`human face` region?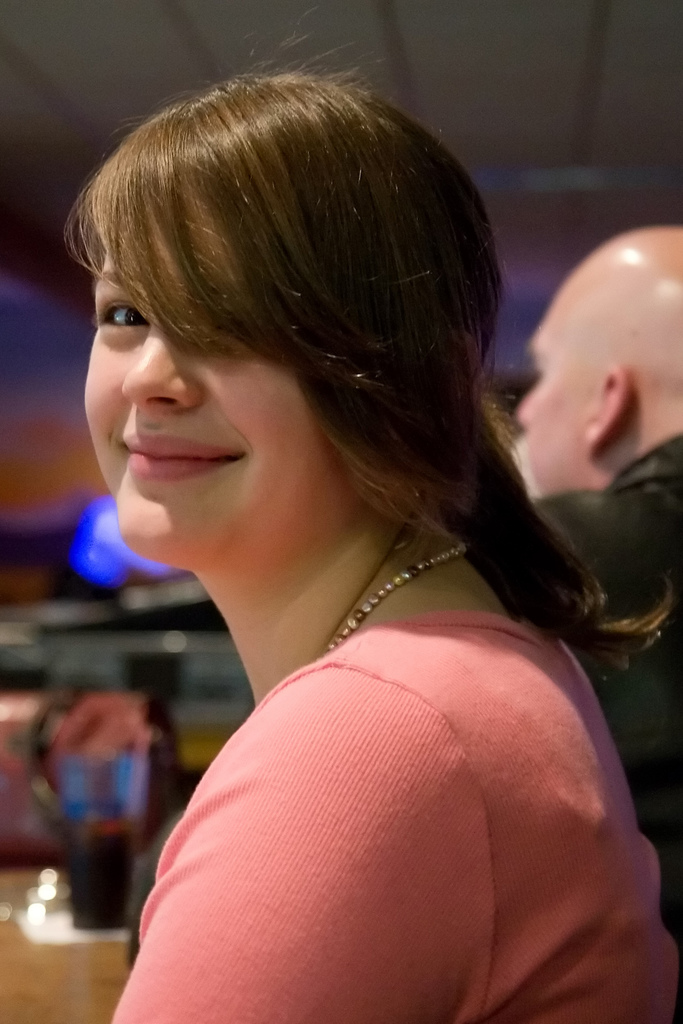
(79, 188, 368, 566)
